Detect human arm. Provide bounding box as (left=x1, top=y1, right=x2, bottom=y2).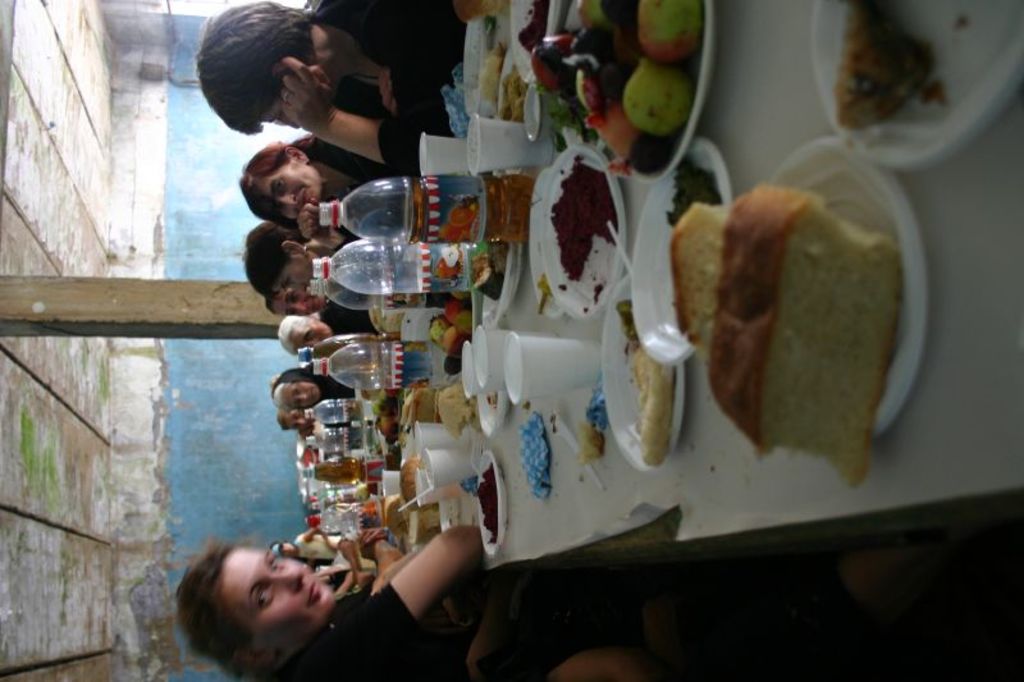
(left=283, top=5, right=457, bottom=174).
